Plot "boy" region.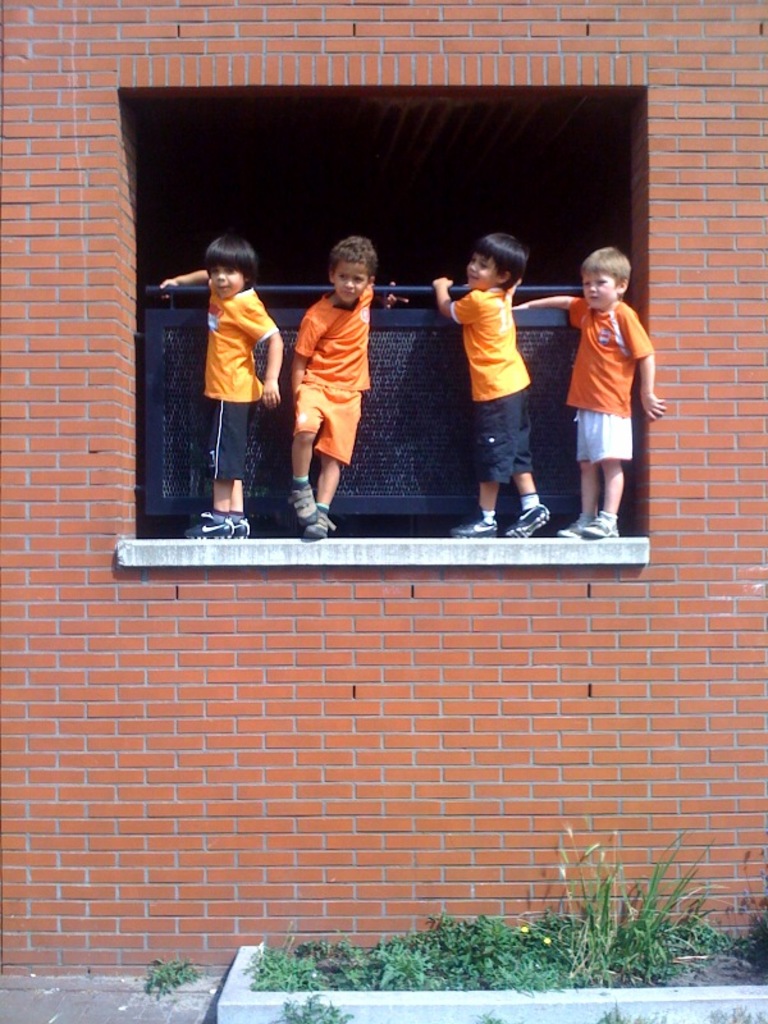
Plotted at bbox(275, 233, 408, 540).
